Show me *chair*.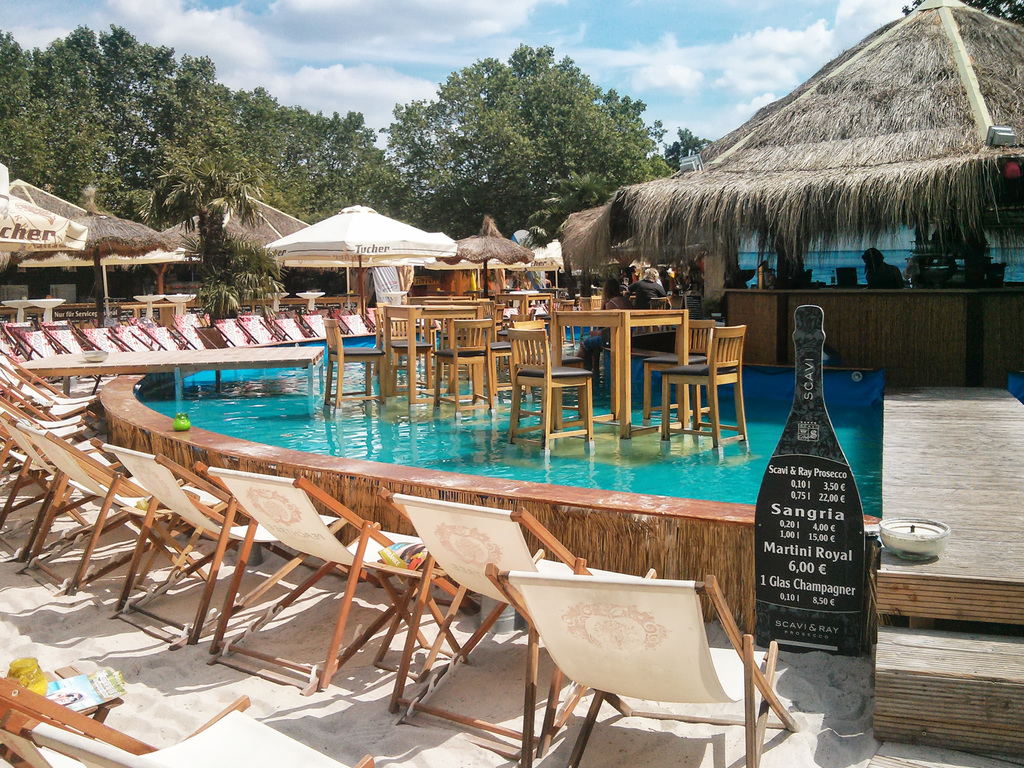
*chair* is here: left=509, top=318, right=579, bottom=415.
